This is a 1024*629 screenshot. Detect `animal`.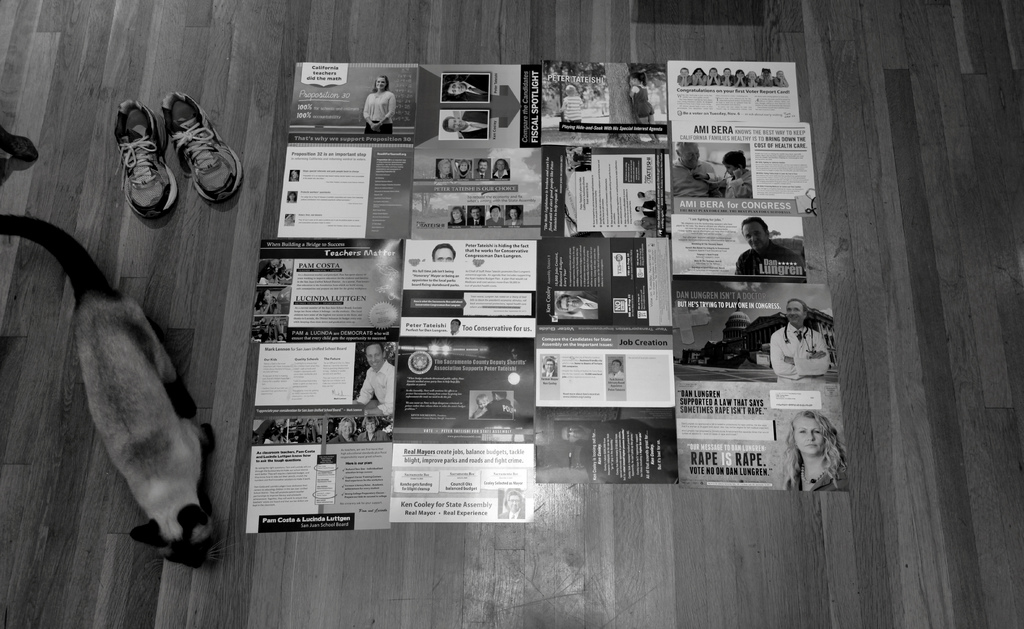
x1=5, y1=217, x2=239, y2=569.
